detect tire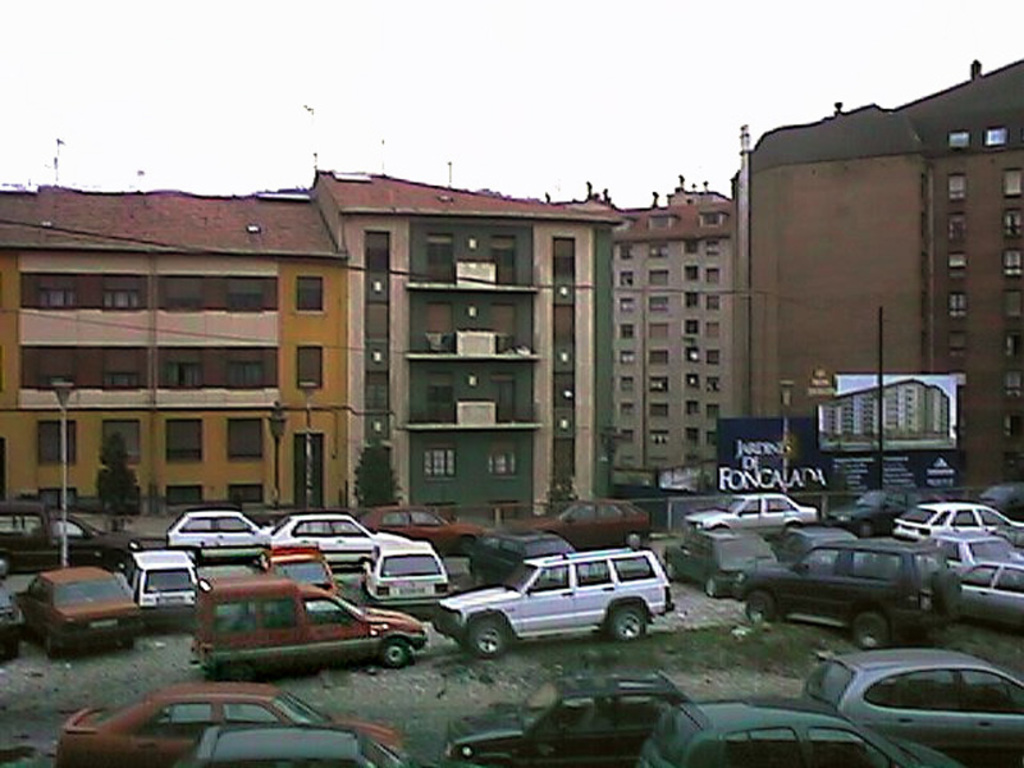
BBox(466, 620, 507, 657)
